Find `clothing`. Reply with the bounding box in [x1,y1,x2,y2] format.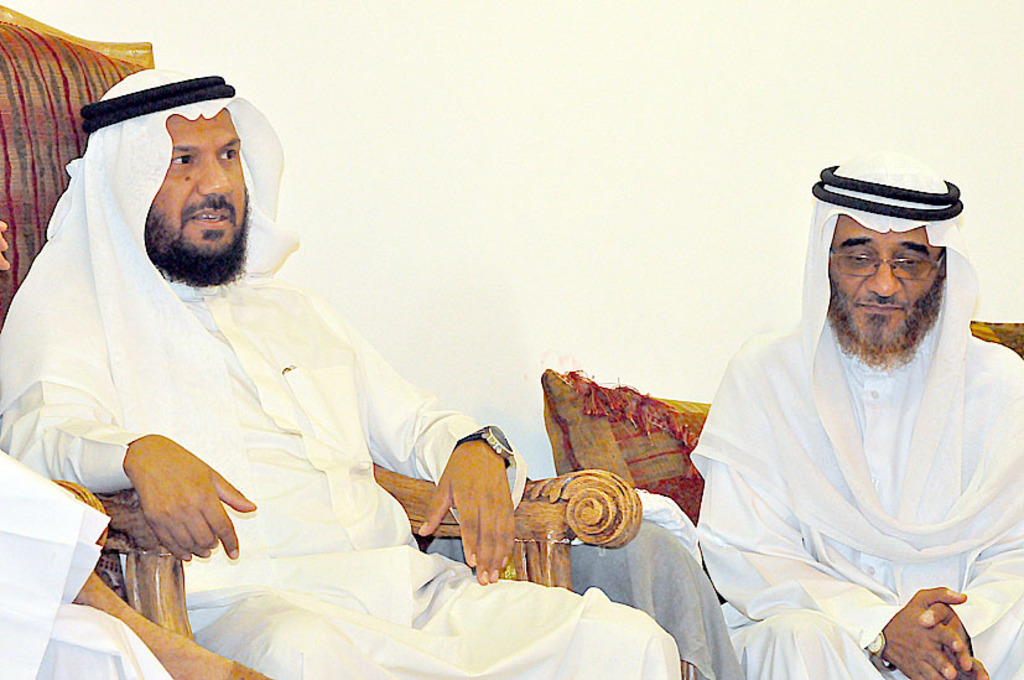
[0,447,175,679].
